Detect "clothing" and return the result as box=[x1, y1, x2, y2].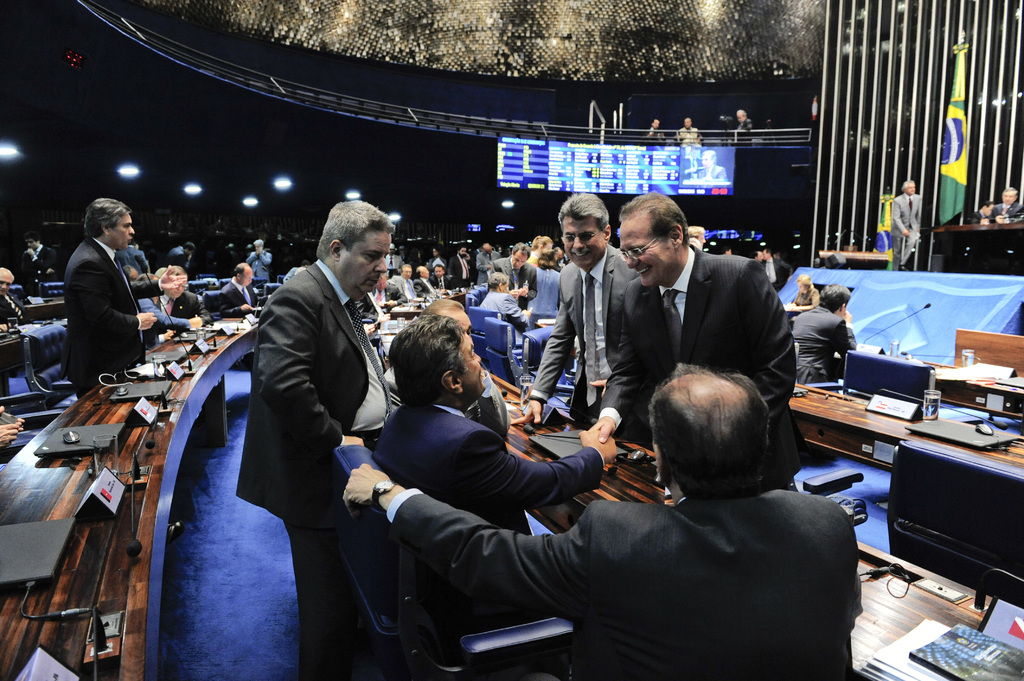
box=[247, 252, 275, 280].
